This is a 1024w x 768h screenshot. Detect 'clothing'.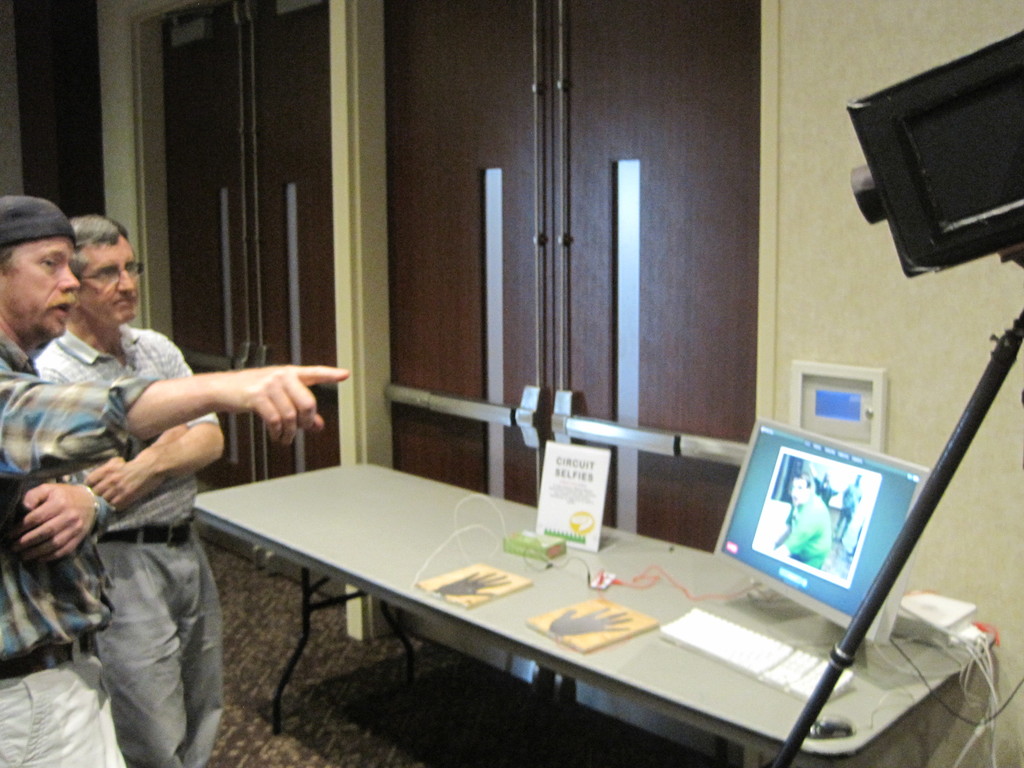
pyautogui.locateOnScreen(0, 327, 164, 767).
